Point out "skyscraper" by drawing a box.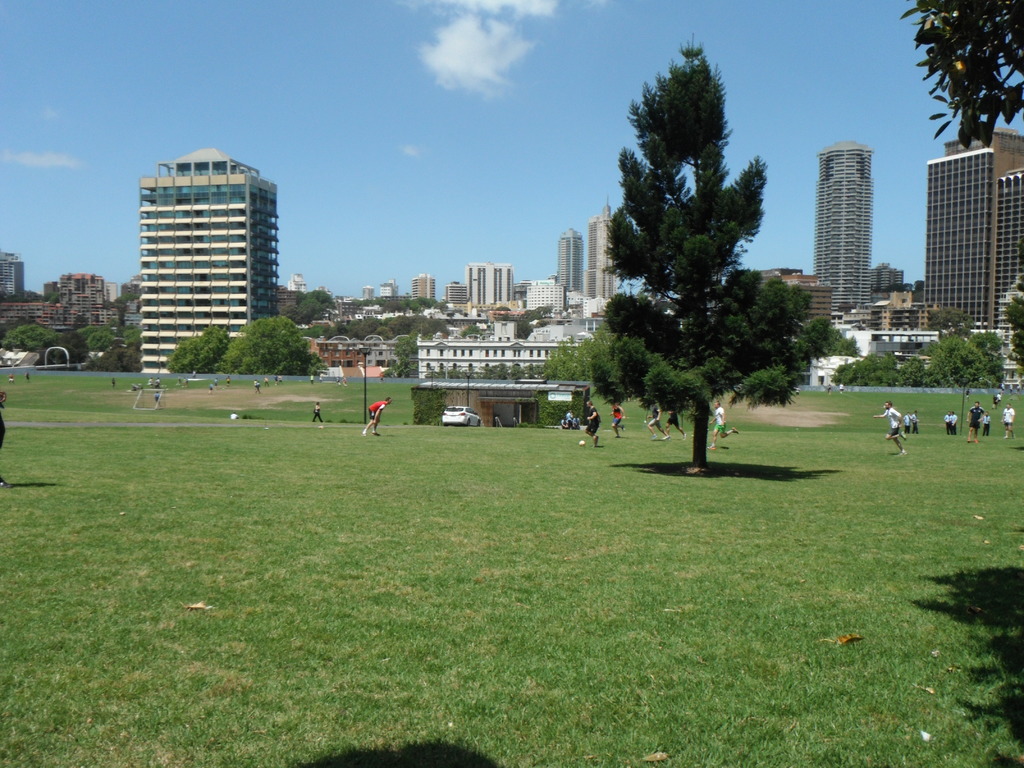
pyautogui.locateOnScreen(581, 212, 621, 307).
